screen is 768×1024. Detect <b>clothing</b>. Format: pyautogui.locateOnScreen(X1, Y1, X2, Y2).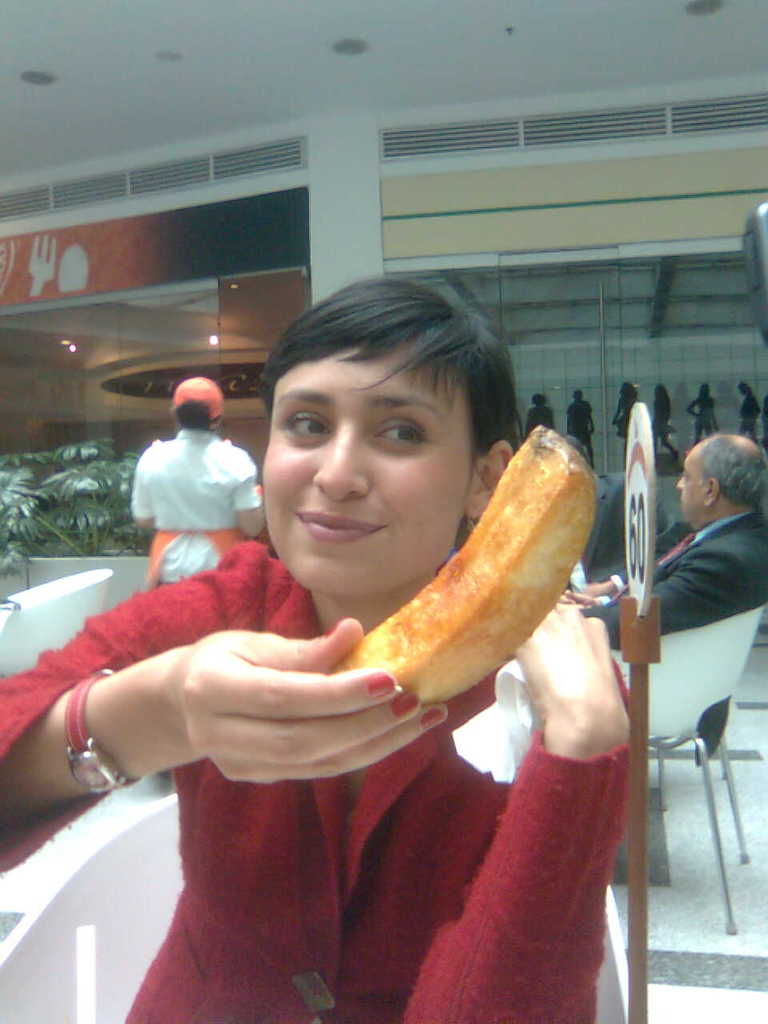
pyautogui.locateOnScreen(0, 530, 630, 1011).
